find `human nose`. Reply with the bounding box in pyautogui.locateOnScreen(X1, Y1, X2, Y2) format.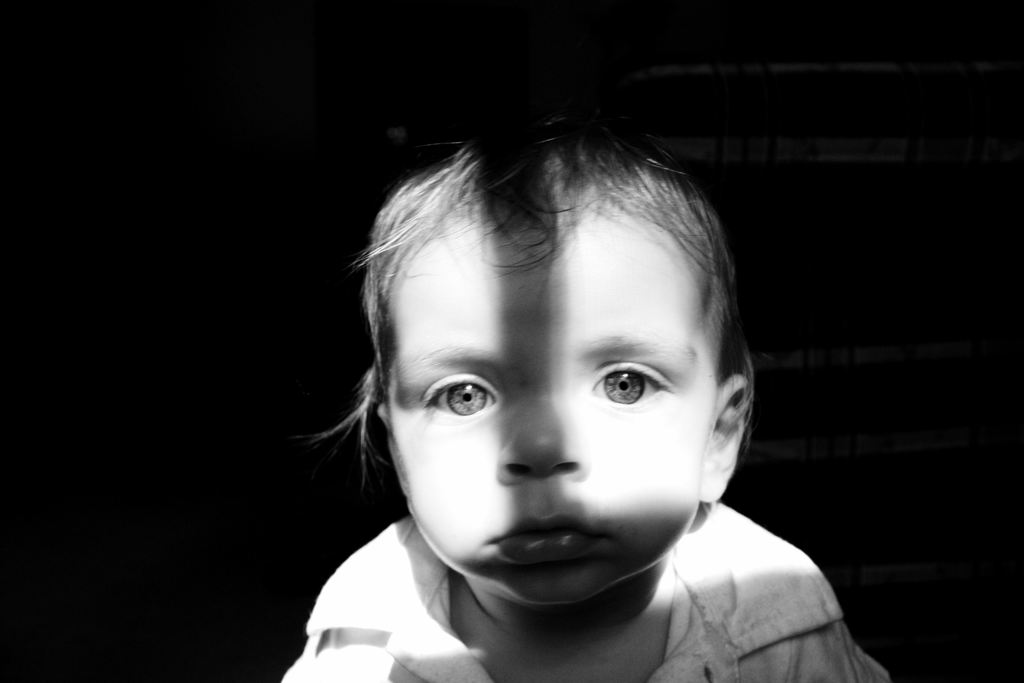
pyautogui.locateOnScreen(493, 397, 584, 475).
